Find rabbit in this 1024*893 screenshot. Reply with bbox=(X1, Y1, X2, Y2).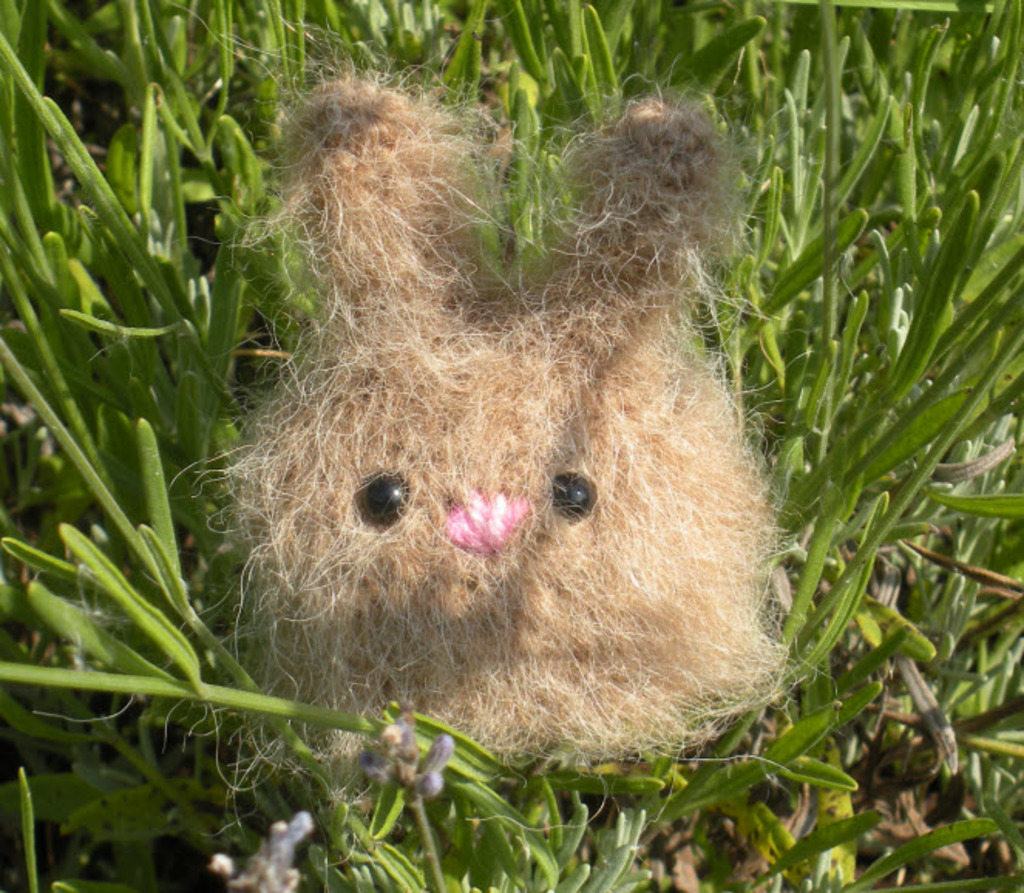
bbox=(29, 0, 836, 891).
